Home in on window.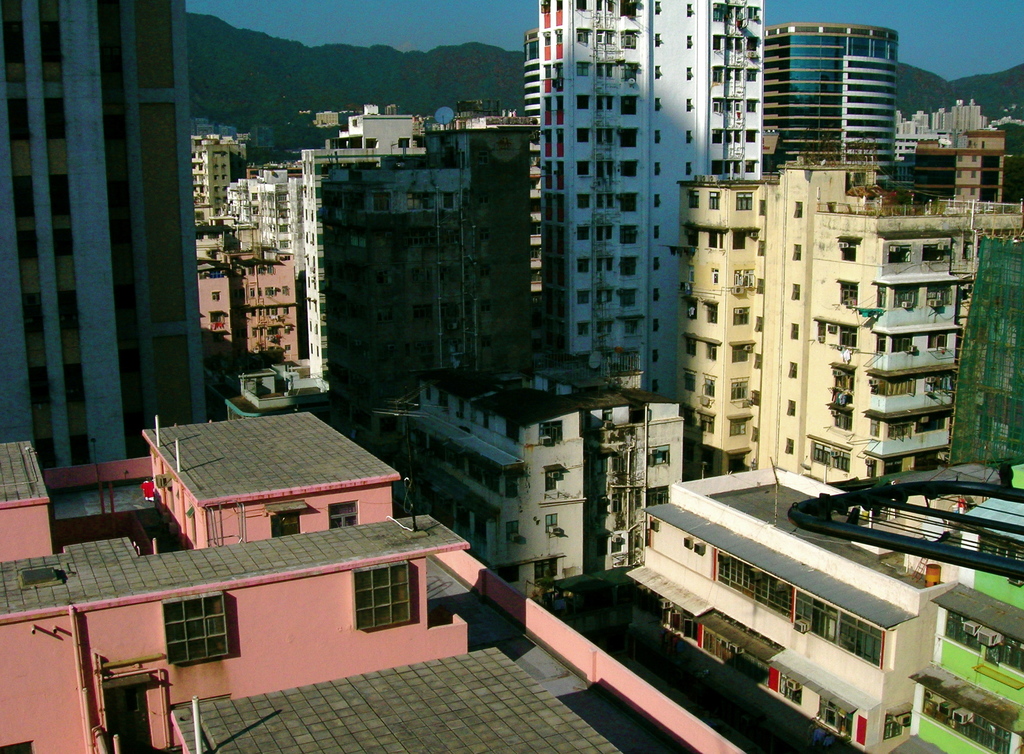
Homed in at 687, 299, 699, 320.
